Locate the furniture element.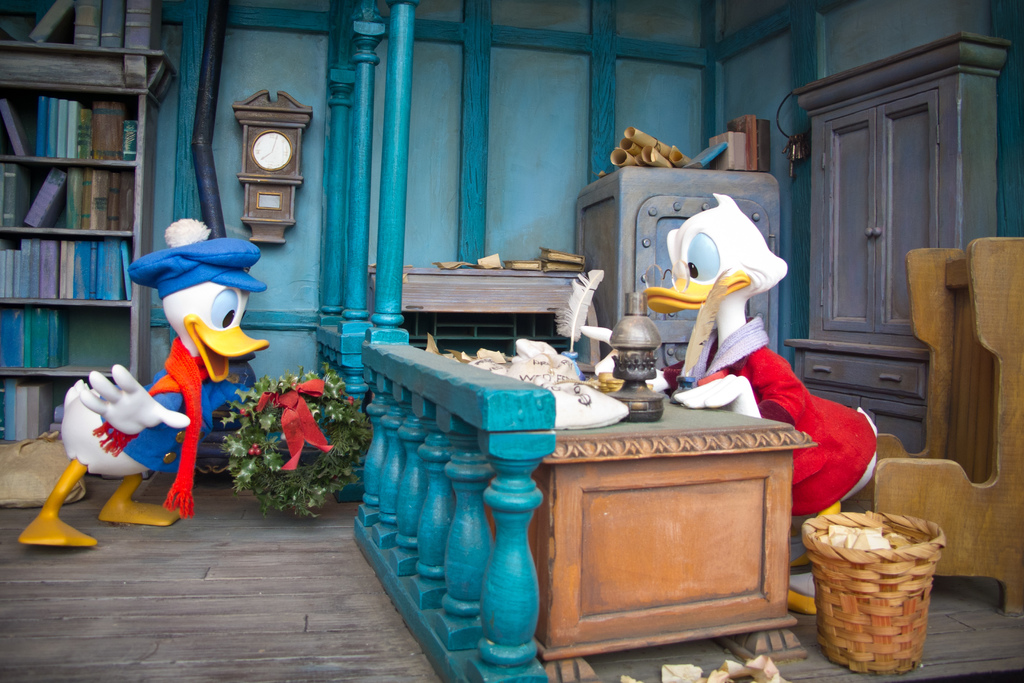
Element bbox: select_region(483, 398, 812, 682).
